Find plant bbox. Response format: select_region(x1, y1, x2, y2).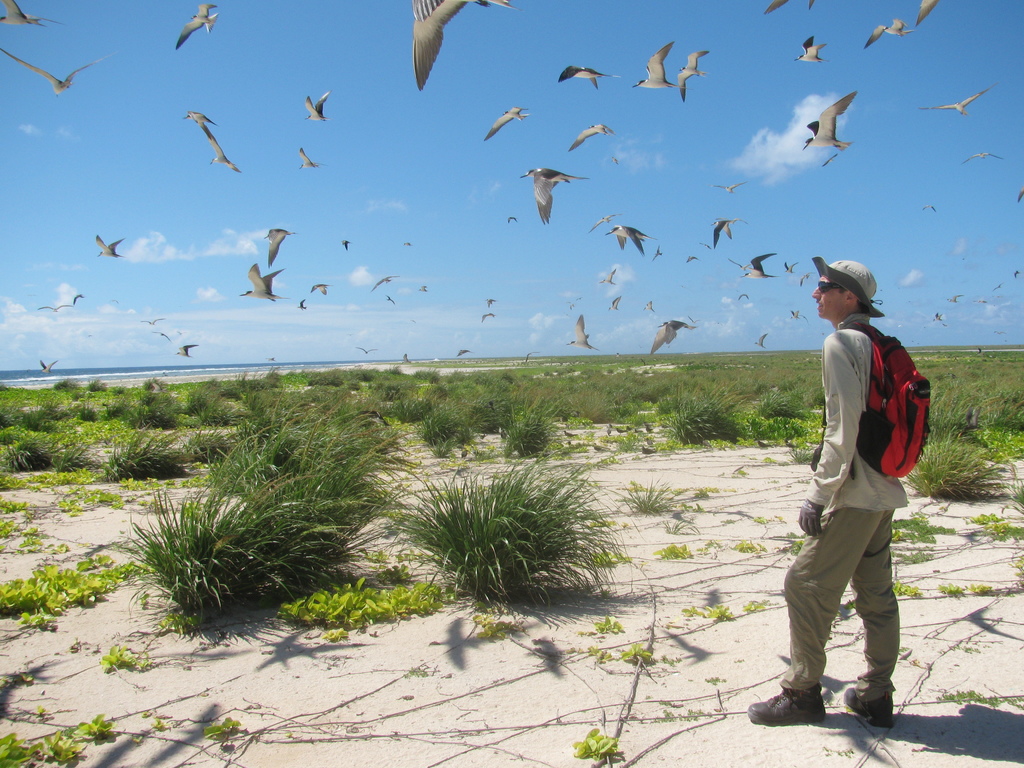
select_region(206, 717, 234, 744).
